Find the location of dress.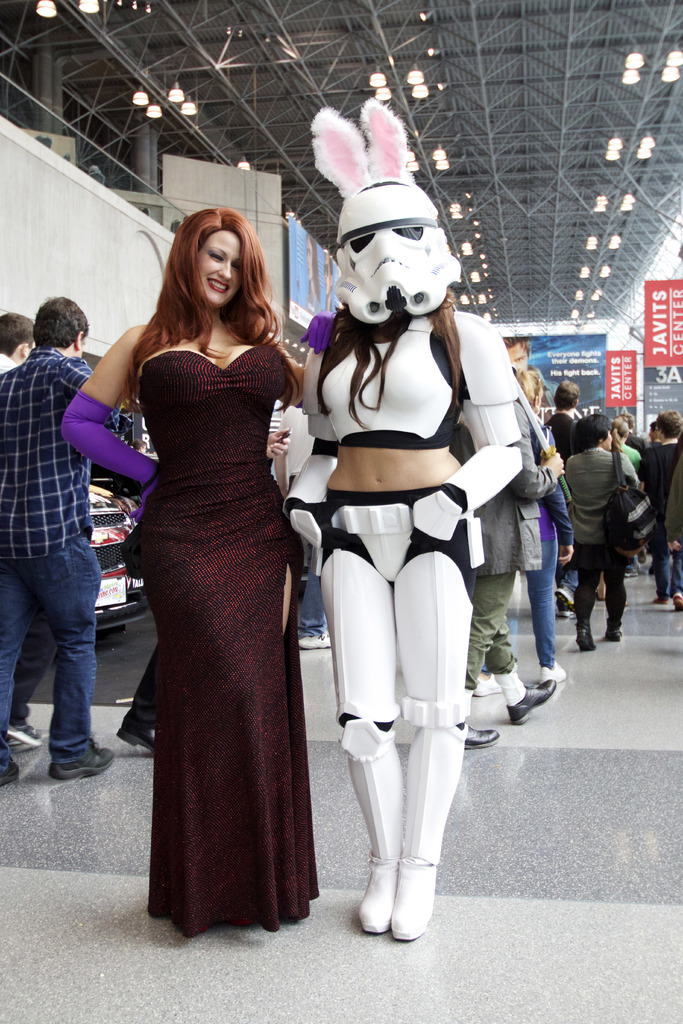
Location: left=139, top=346, right=320, bottom=939.
